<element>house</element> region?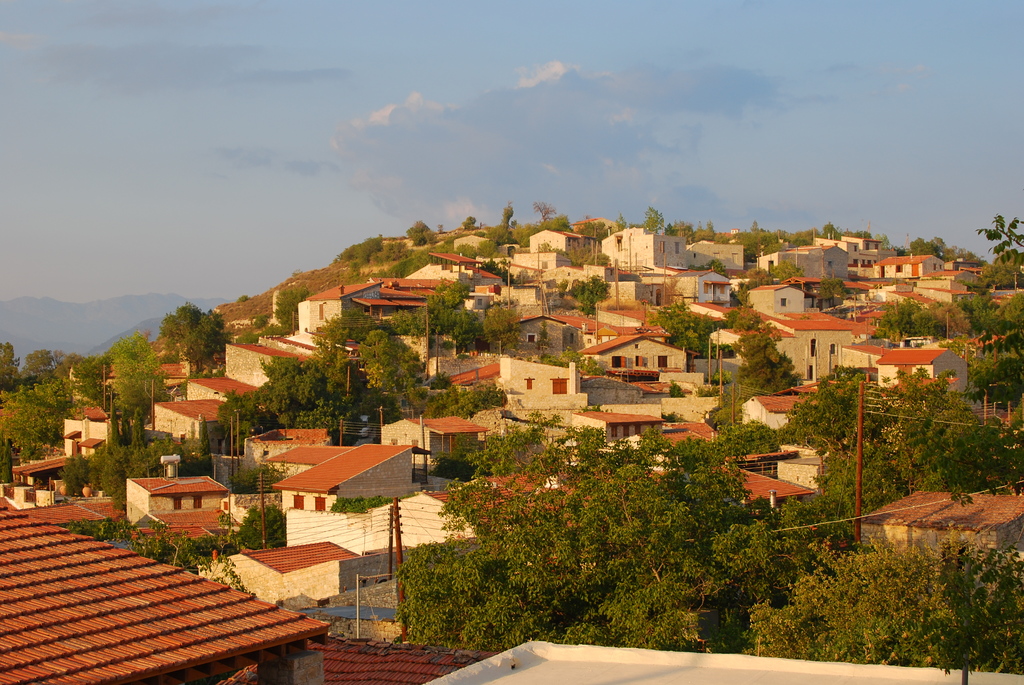
select_region(595, 223, 744, 273)
